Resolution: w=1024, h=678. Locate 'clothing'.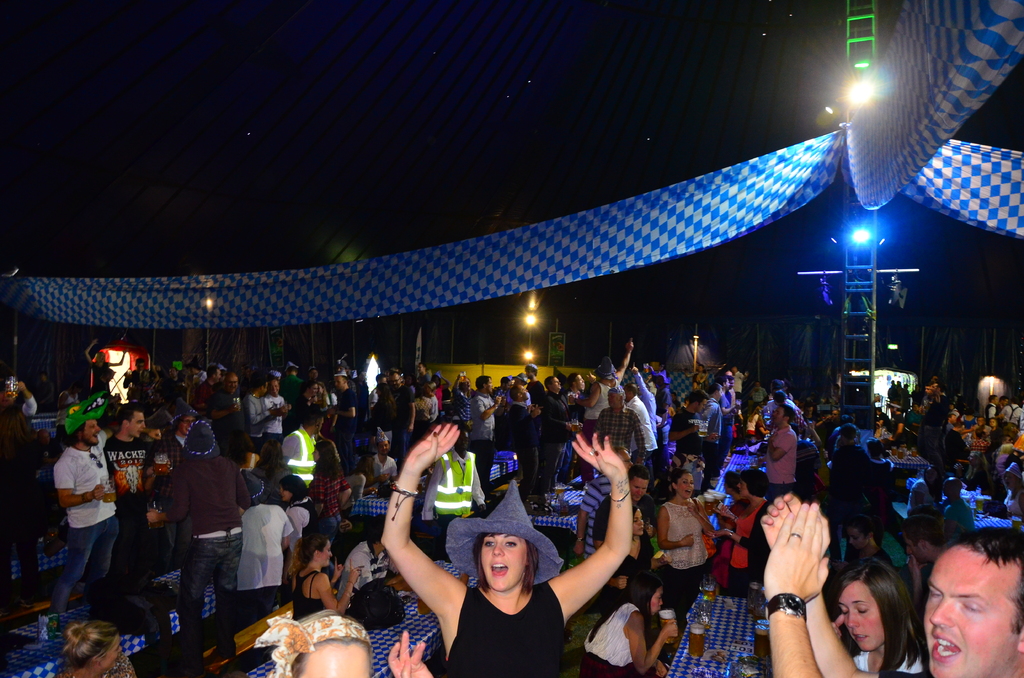
(x1=161, y1=458, x2=259, y2=677).
